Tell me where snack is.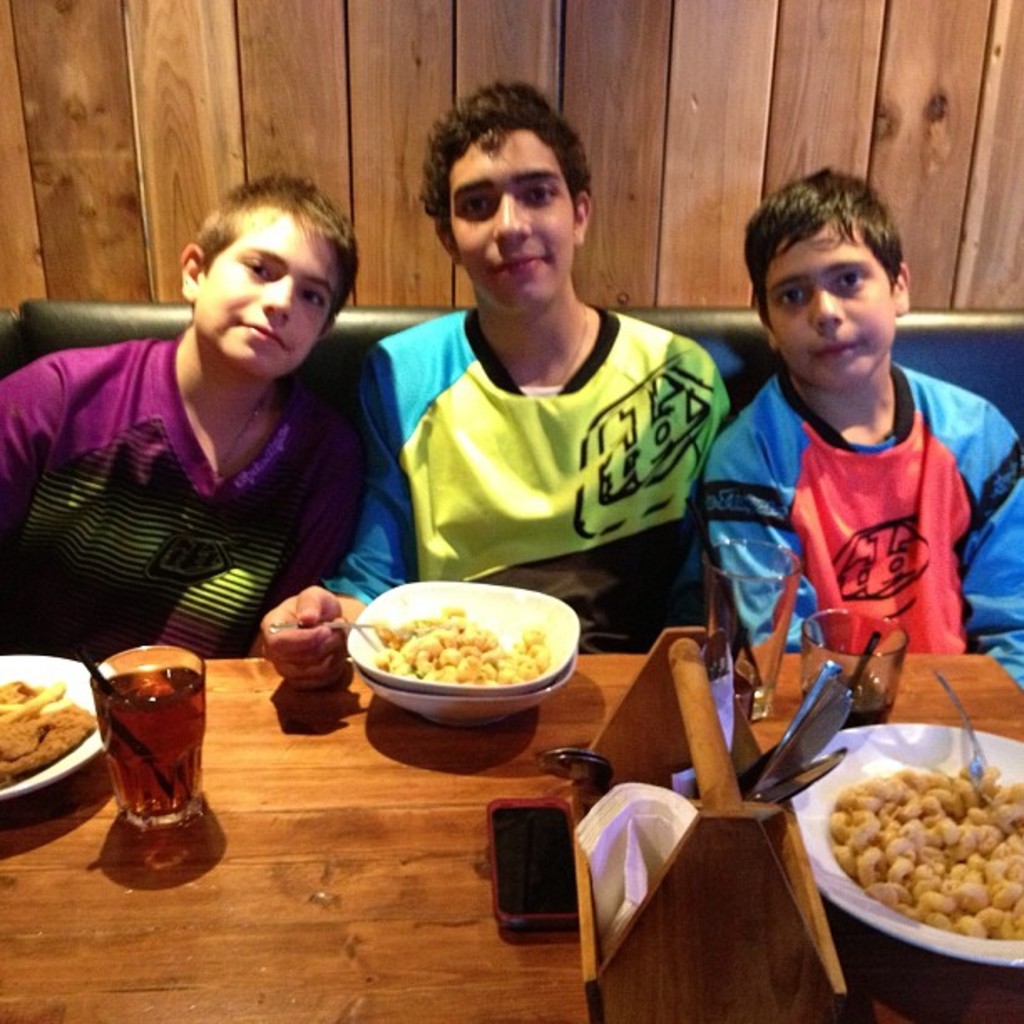
snack is at <region>845, 768, 1017, 929</region>.
